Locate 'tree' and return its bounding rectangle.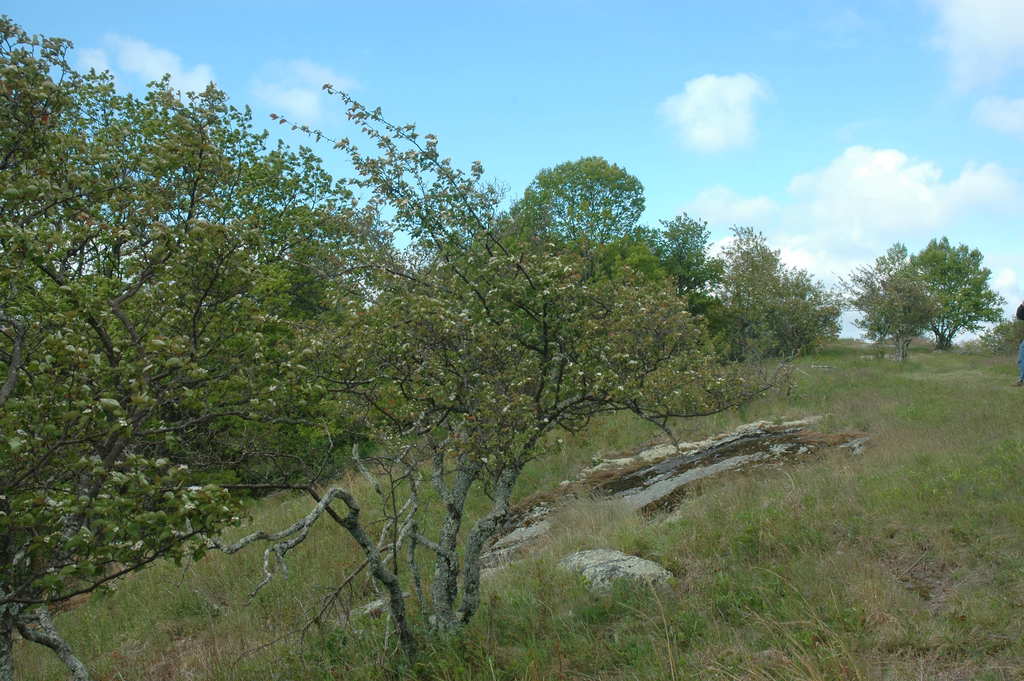
[0, 10, 406, 679].
